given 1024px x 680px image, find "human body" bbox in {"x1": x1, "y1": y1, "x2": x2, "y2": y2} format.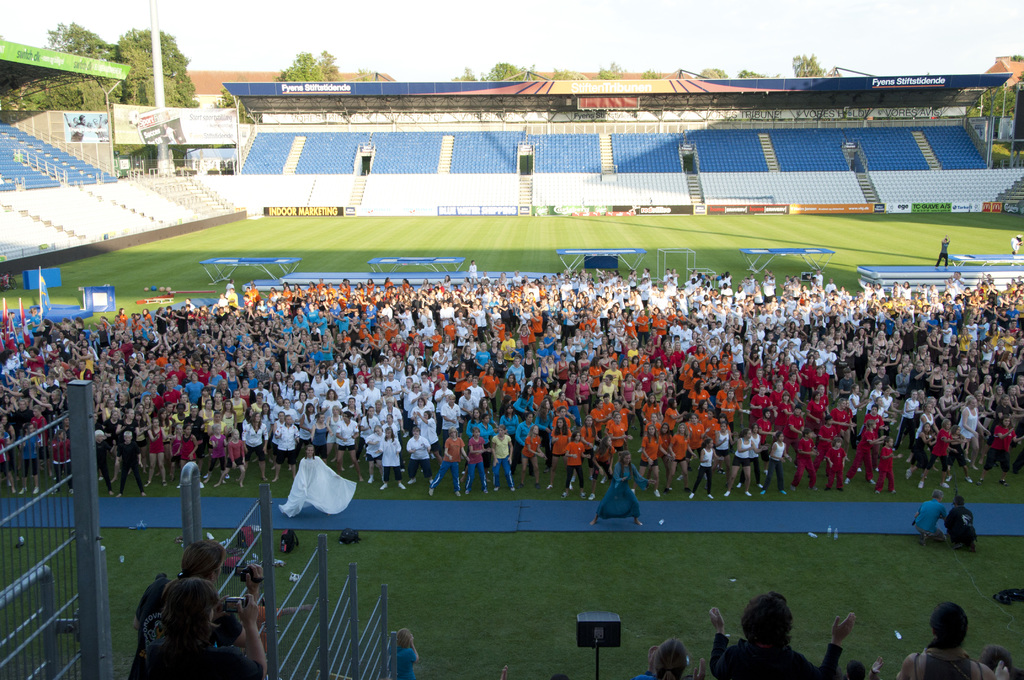
{"x1": 832, "y1": 319, "x2": 844, "y2": 331}.
